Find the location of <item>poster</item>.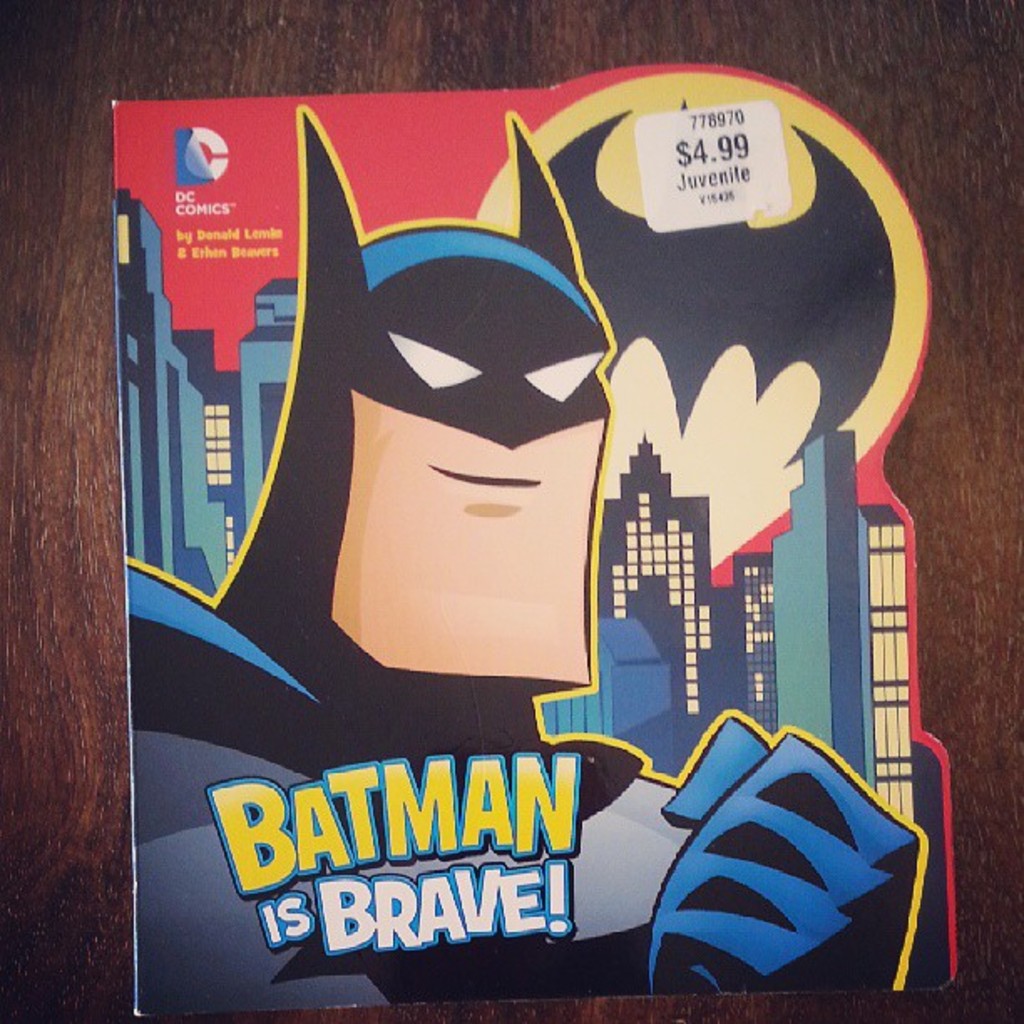
Location: (112, 62, 964, 1012).
